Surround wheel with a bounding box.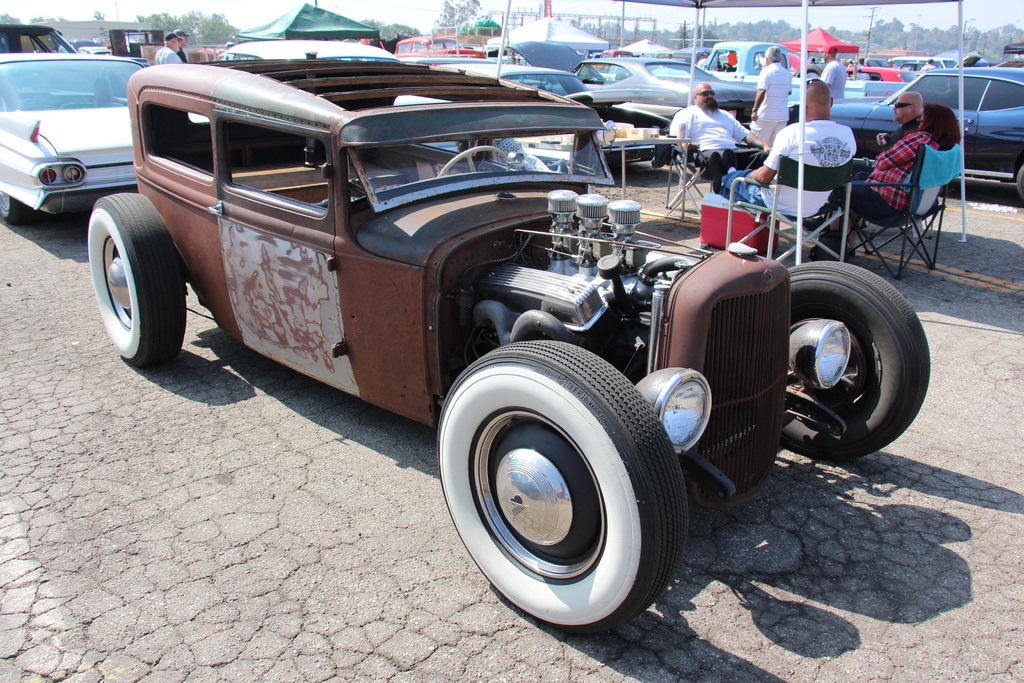
box(435, 144, 513, 178).
